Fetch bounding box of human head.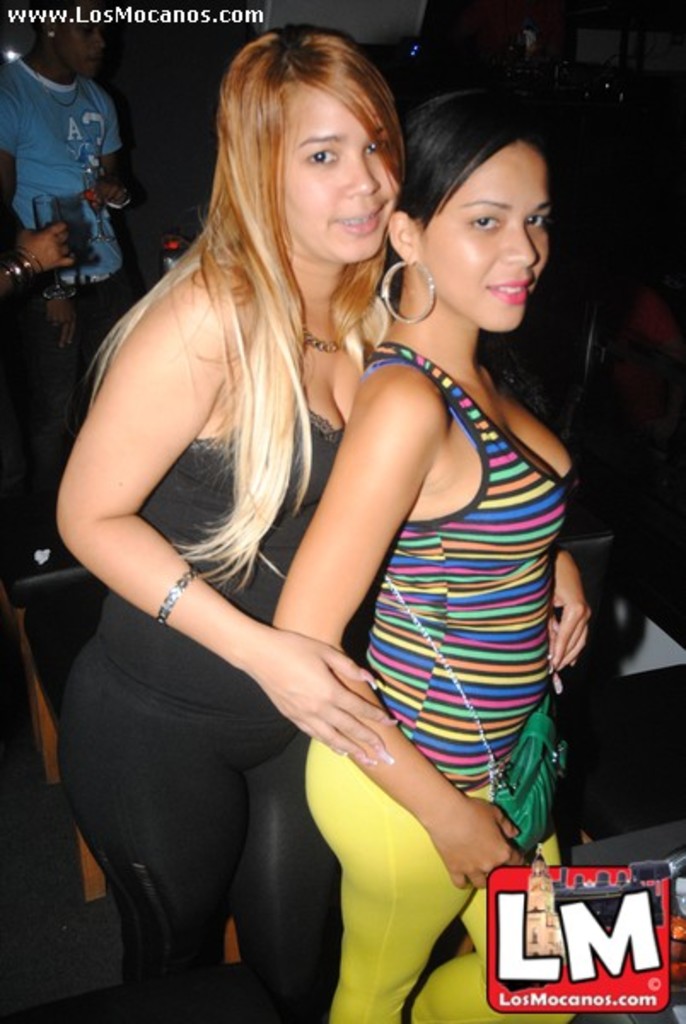
Bbox: region(215, 17, 404, 268).
